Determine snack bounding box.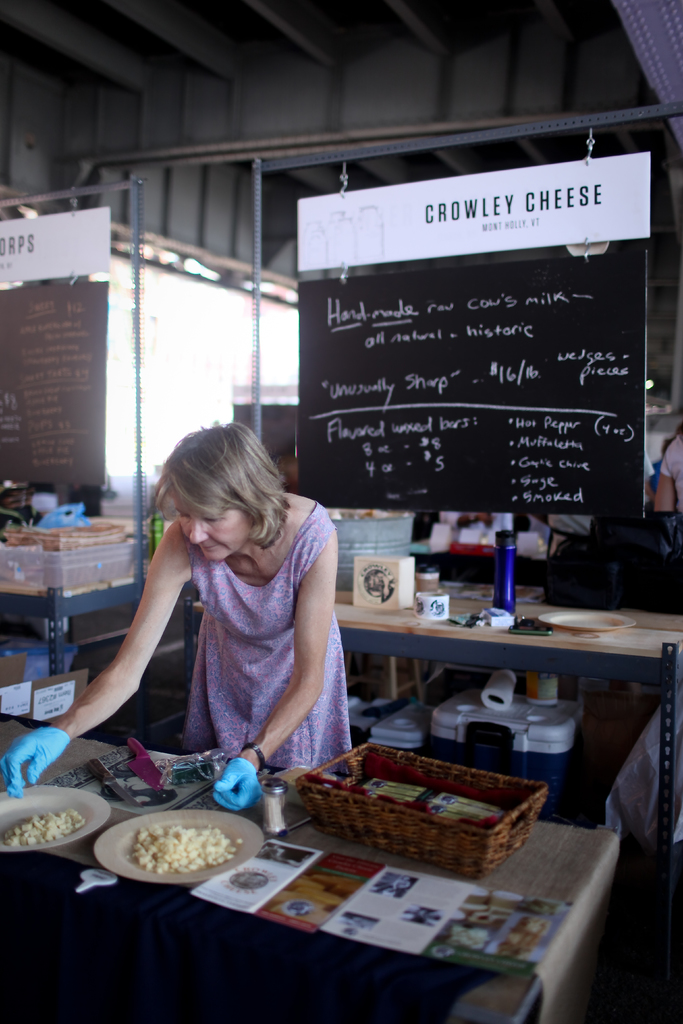
Determined: BBox(0, 796, 87, 844).
